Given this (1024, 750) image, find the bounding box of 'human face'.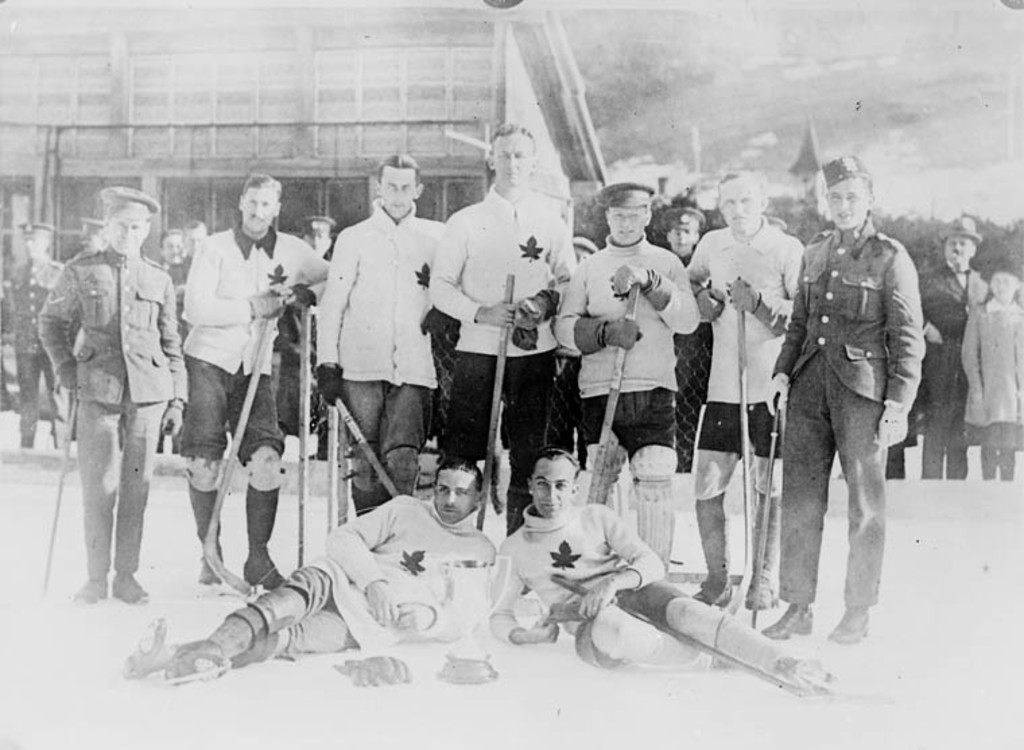
[x1=431, y1=462, x2=480, y2=525].
